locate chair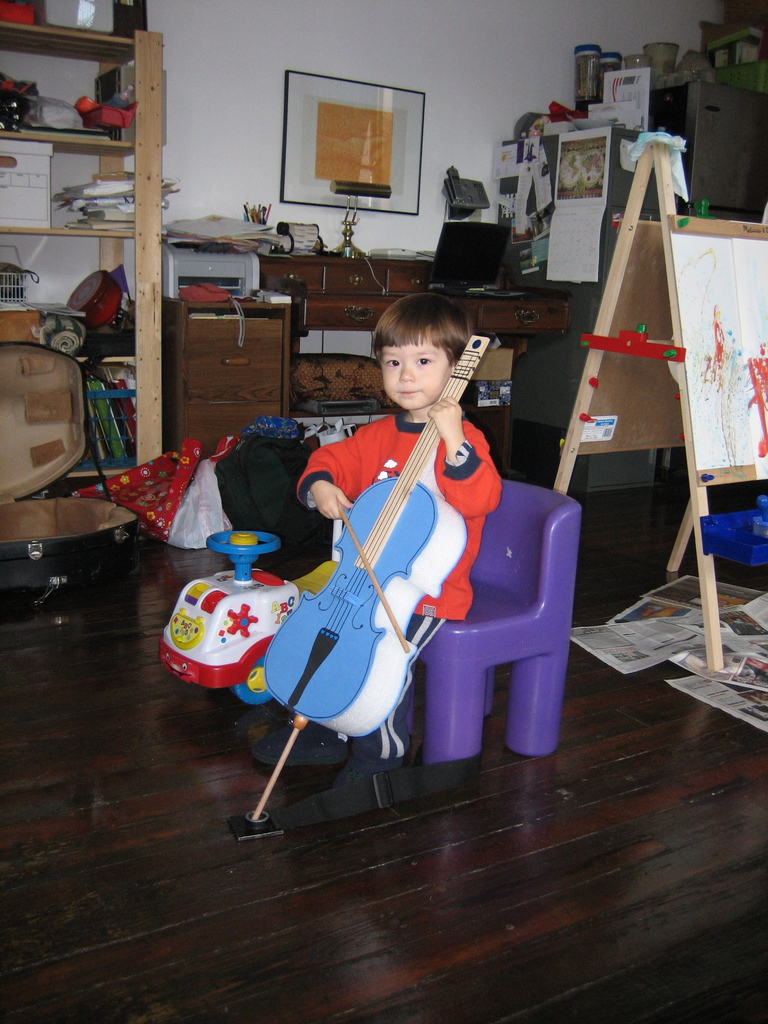
detection(413, 478, 586, 756)
